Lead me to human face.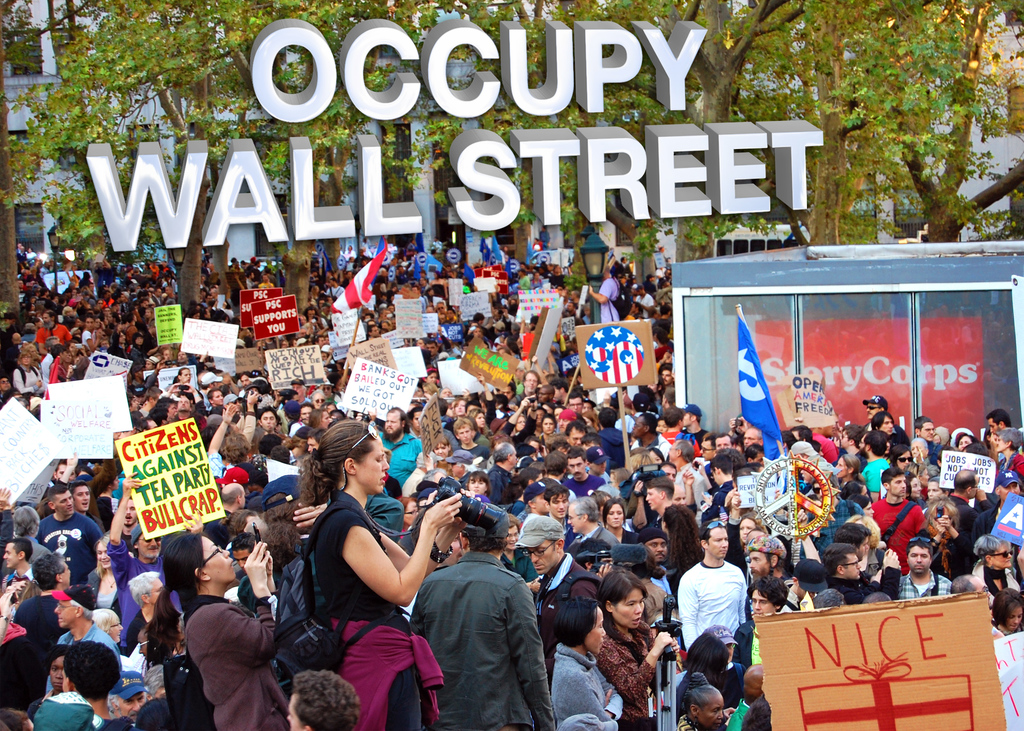
Lead to 292 385 303 394.
